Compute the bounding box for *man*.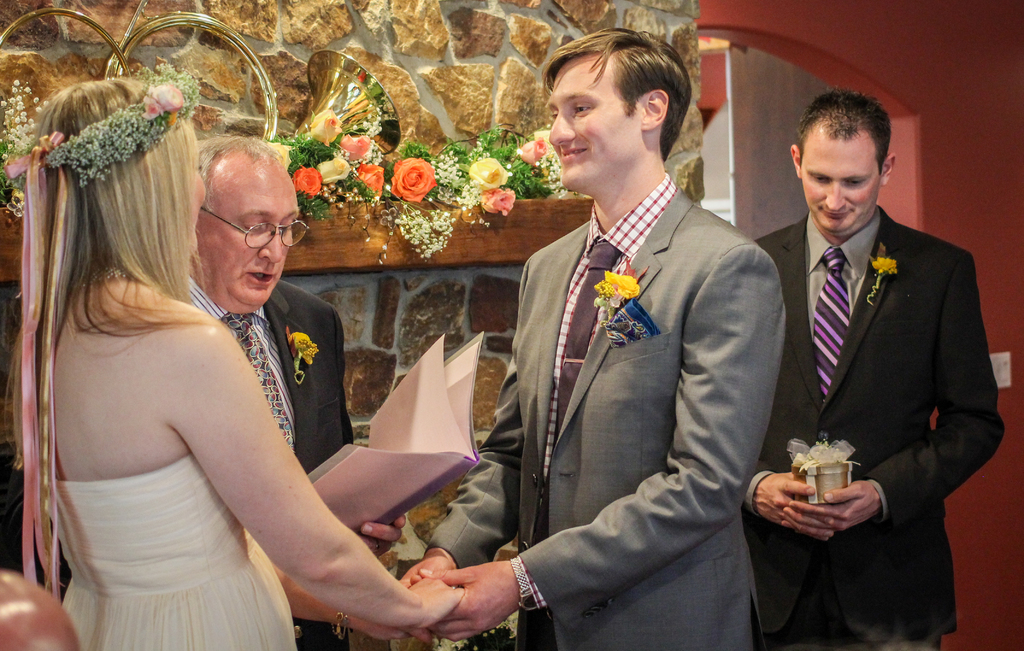
385,22,792,650.
